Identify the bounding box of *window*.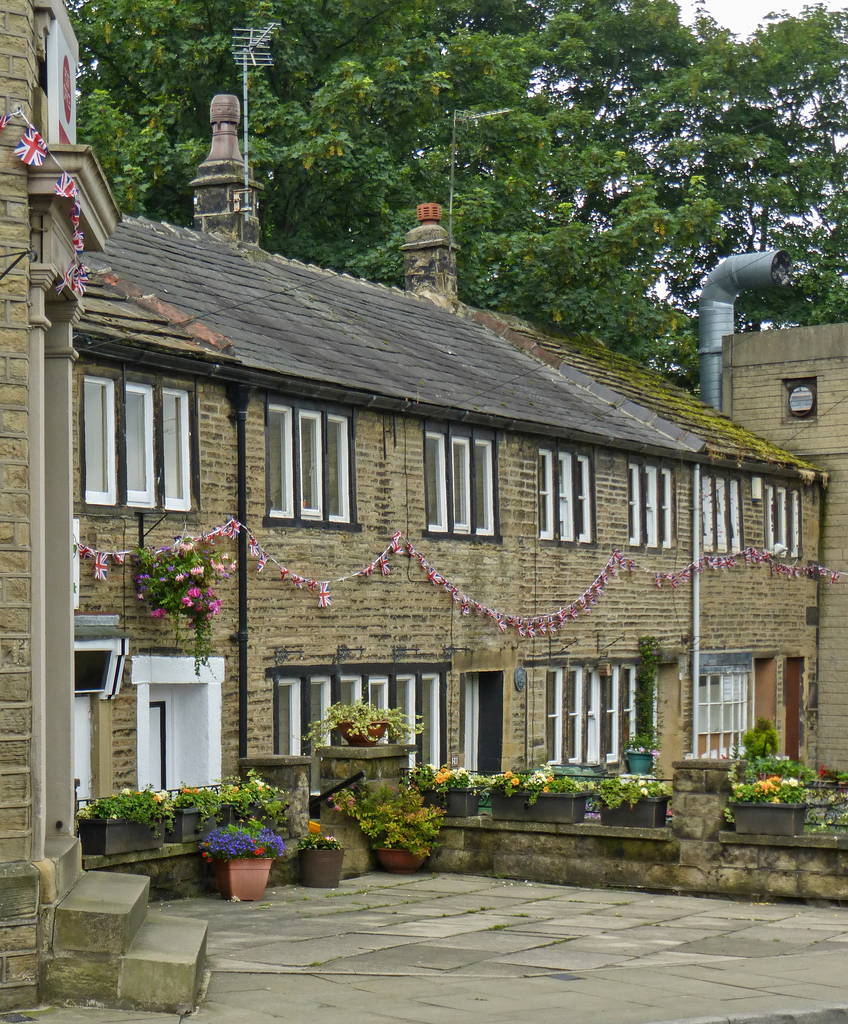
bbox=(327, 420, 355, 531).
